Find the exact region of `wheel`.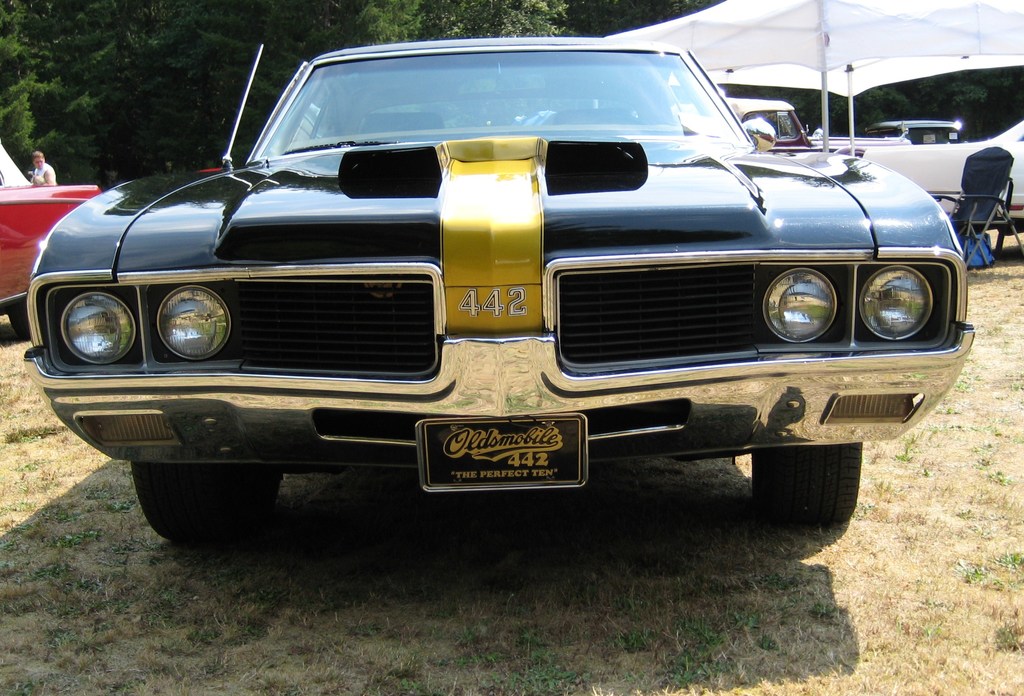
Exact region: locate(129, 462, 282, 540).
